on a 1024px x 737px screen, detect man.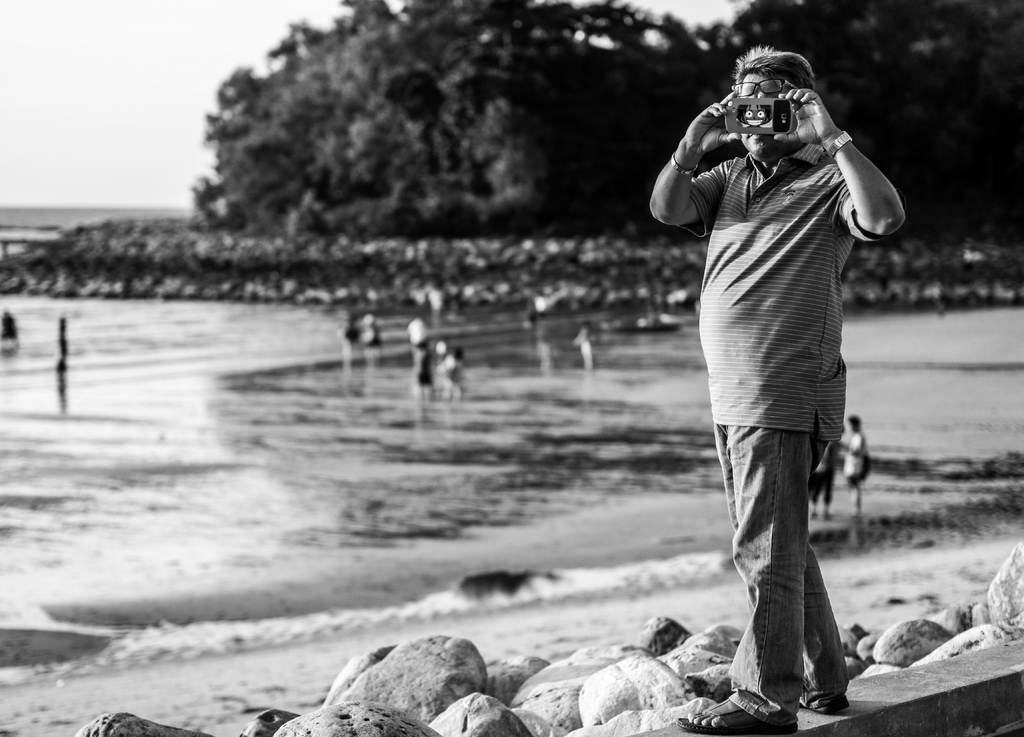
bbox=[647, 41, 906, 710].
